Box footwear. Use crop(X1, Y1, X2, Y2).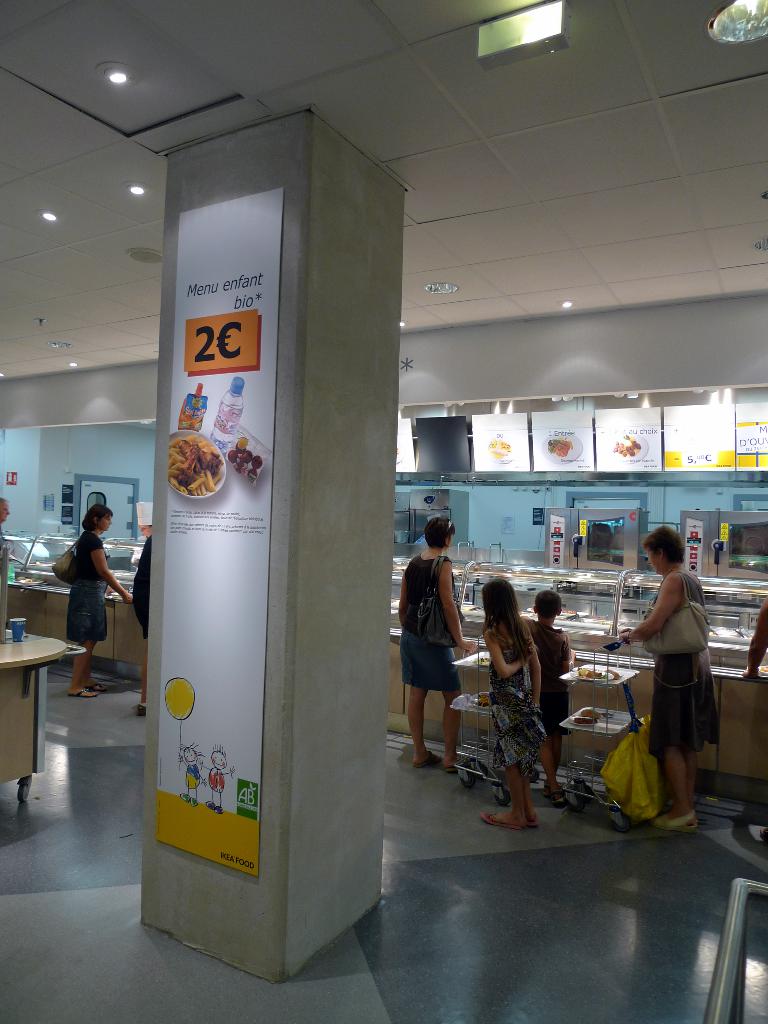
crop(415, 753, 442, 771).
